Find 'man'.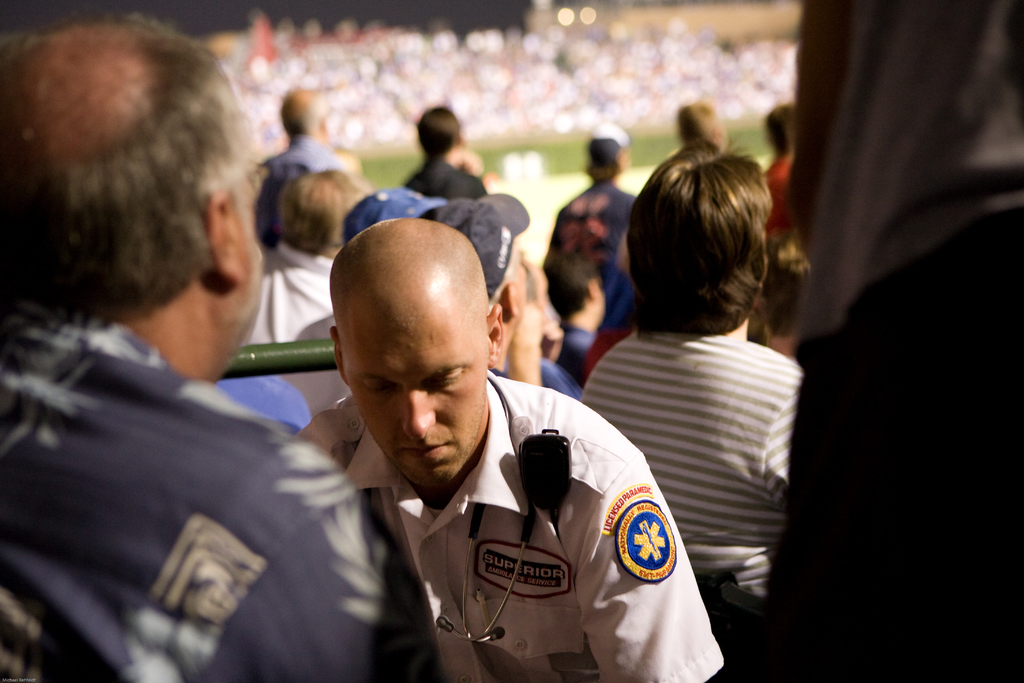
bbox(401, 104, 485, 198).
